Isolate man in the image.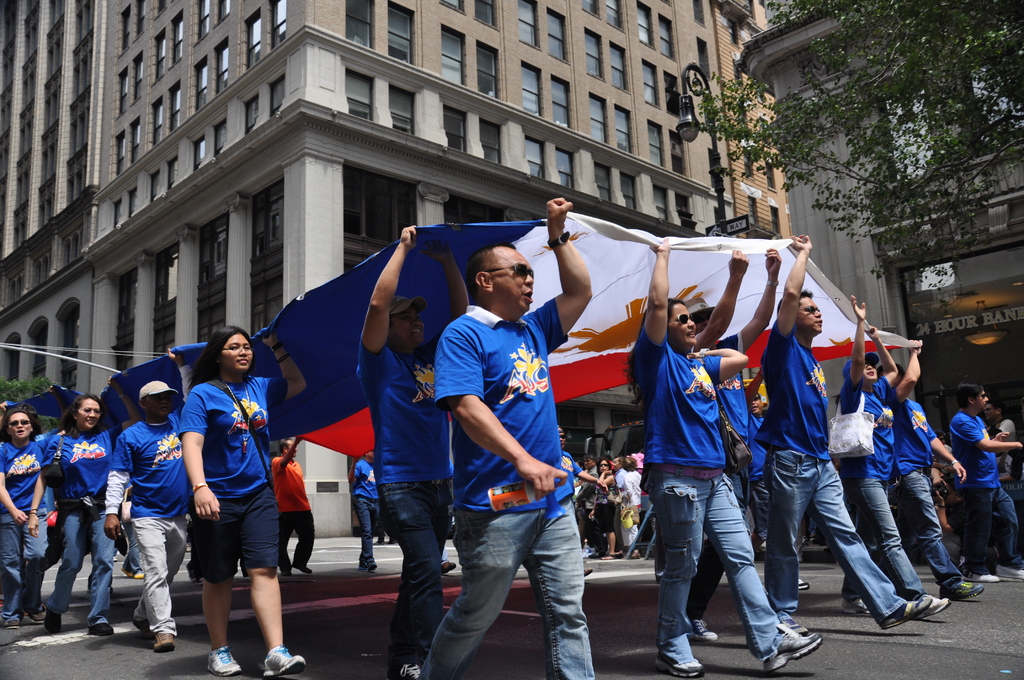
Isolated region: 682 247 811 640.
